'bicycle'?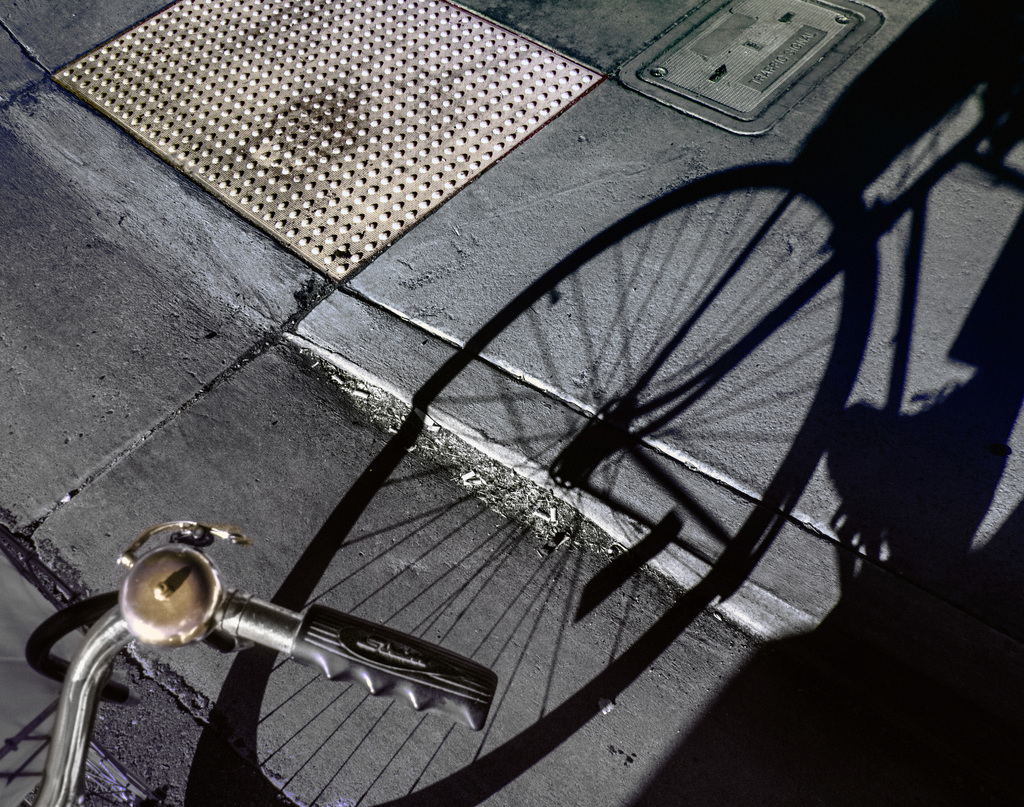
region(26, 518, 502, 806)
